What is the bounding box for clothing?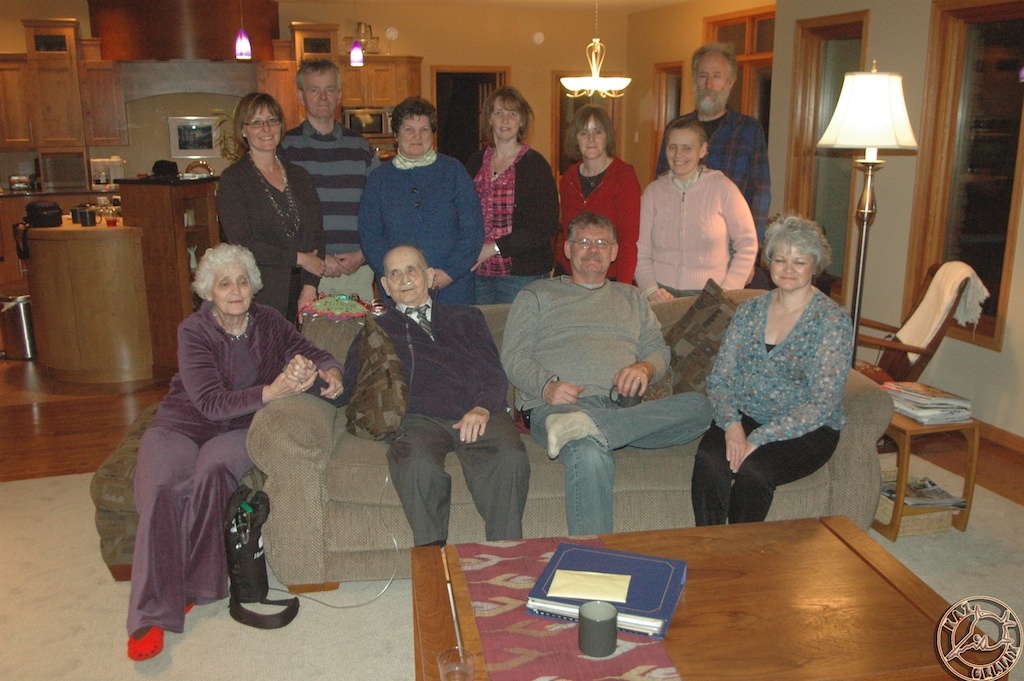
(117, 305, 342, 636).
